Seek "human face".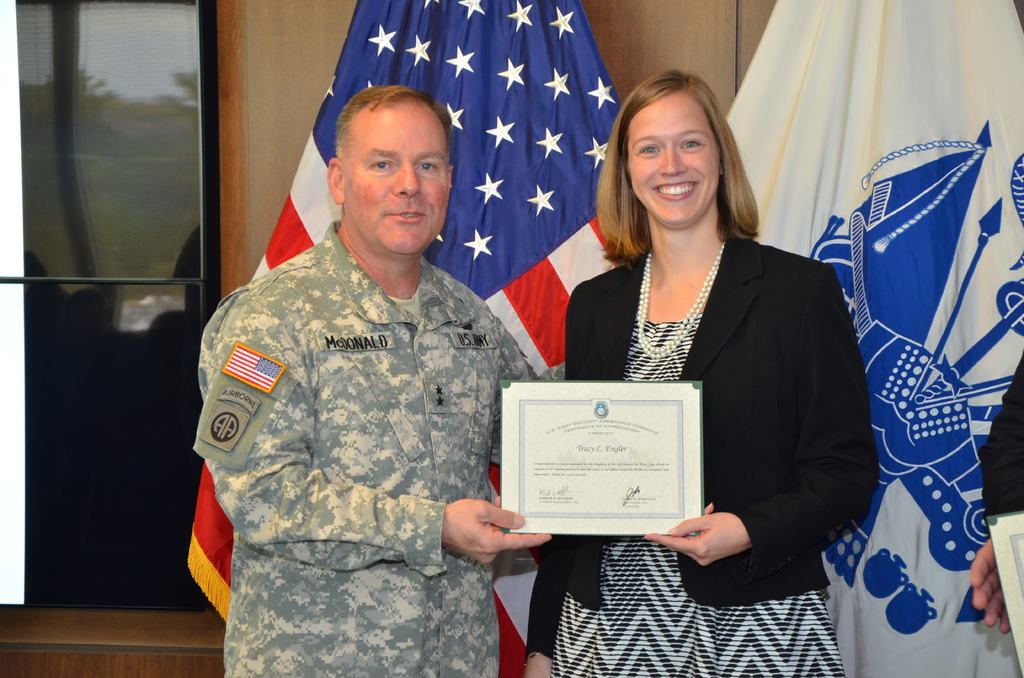
<box>625,91,722,225</box>.
